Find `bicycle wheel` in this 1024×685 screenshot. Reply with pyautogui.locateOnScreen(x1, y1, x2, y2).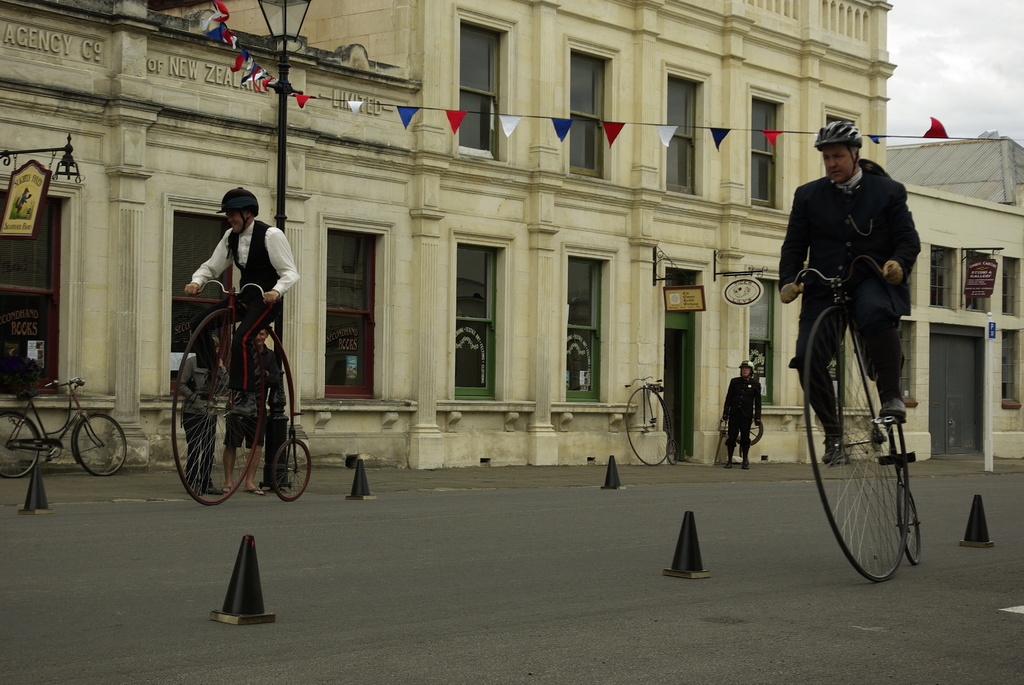
pyautogui.locateOnScreen(76, 416, 122, 474).
